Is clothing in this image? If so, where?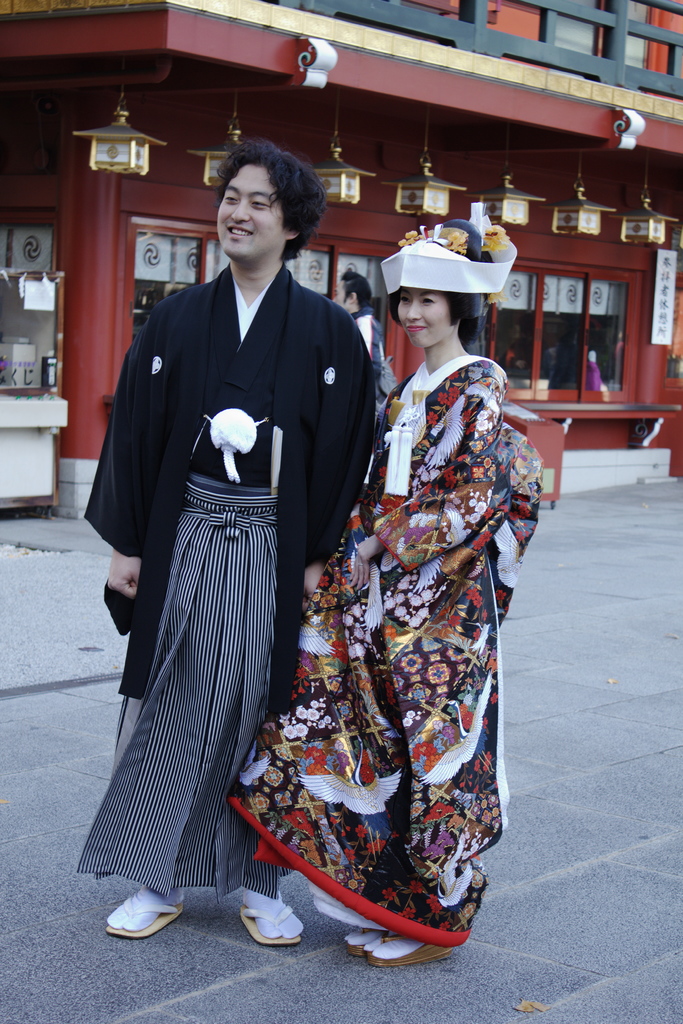
Yes, at detection(88, 255, 373, 909).
